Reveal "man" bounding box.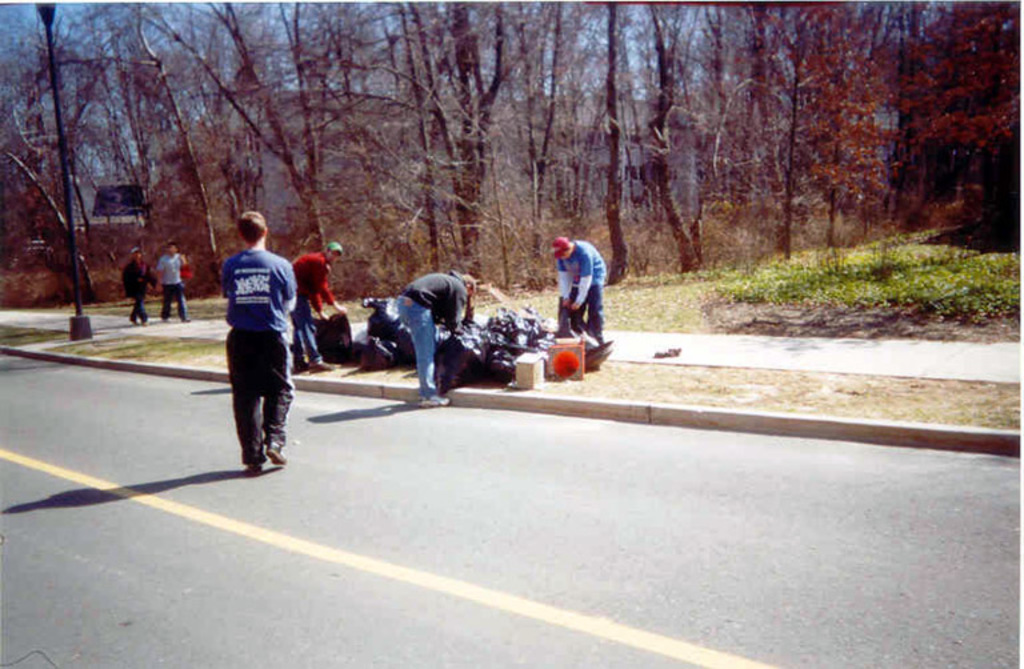
Revealed: {"left": 152, "top": 239, "right": 193, "bottom": 324}.
